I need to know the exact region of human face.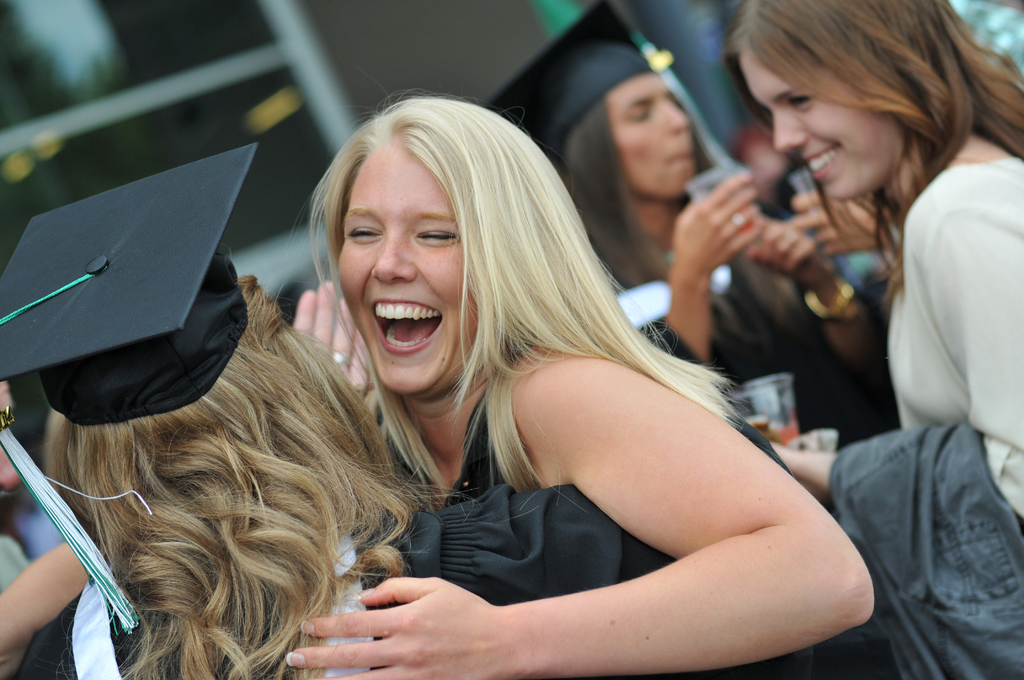
Region: 740, 51, 902, 195.
